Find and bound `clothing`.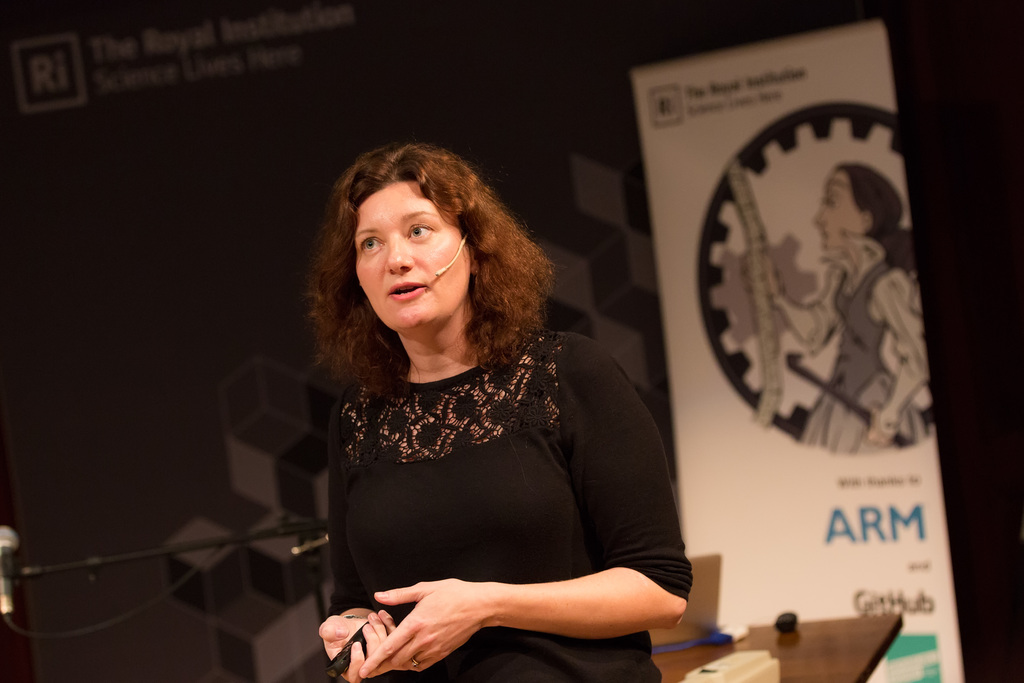
Bound: [307,280,661,664].
